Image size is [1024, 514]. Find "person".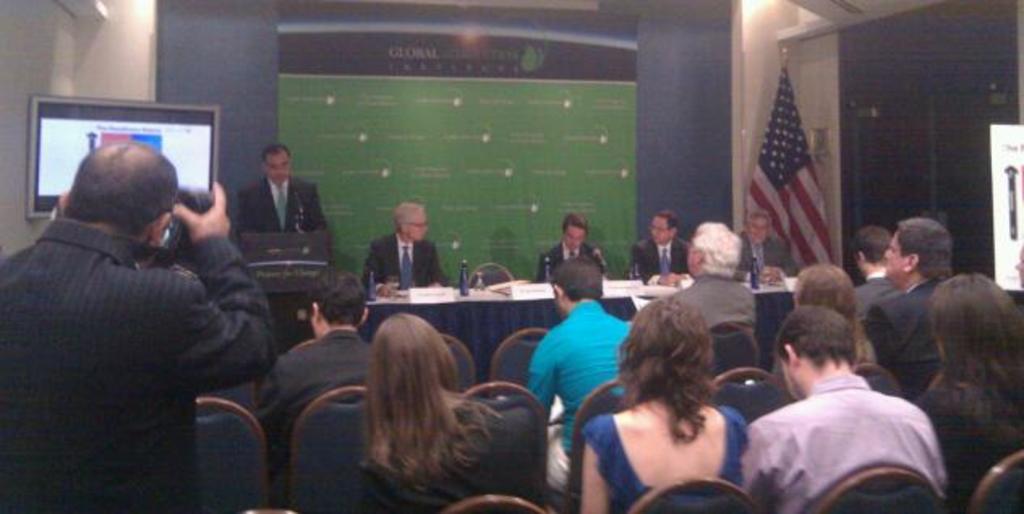
pyautogui.locateOnScreen(750, 300, 953, 512).
